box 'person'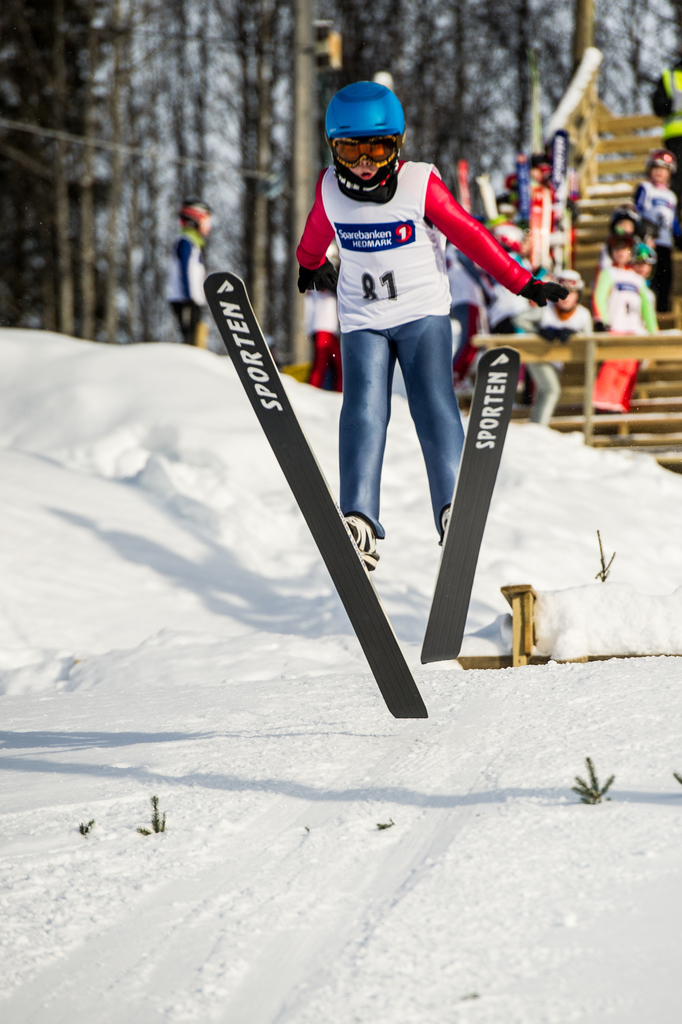
bbox=(166, 194, 233, 351)
